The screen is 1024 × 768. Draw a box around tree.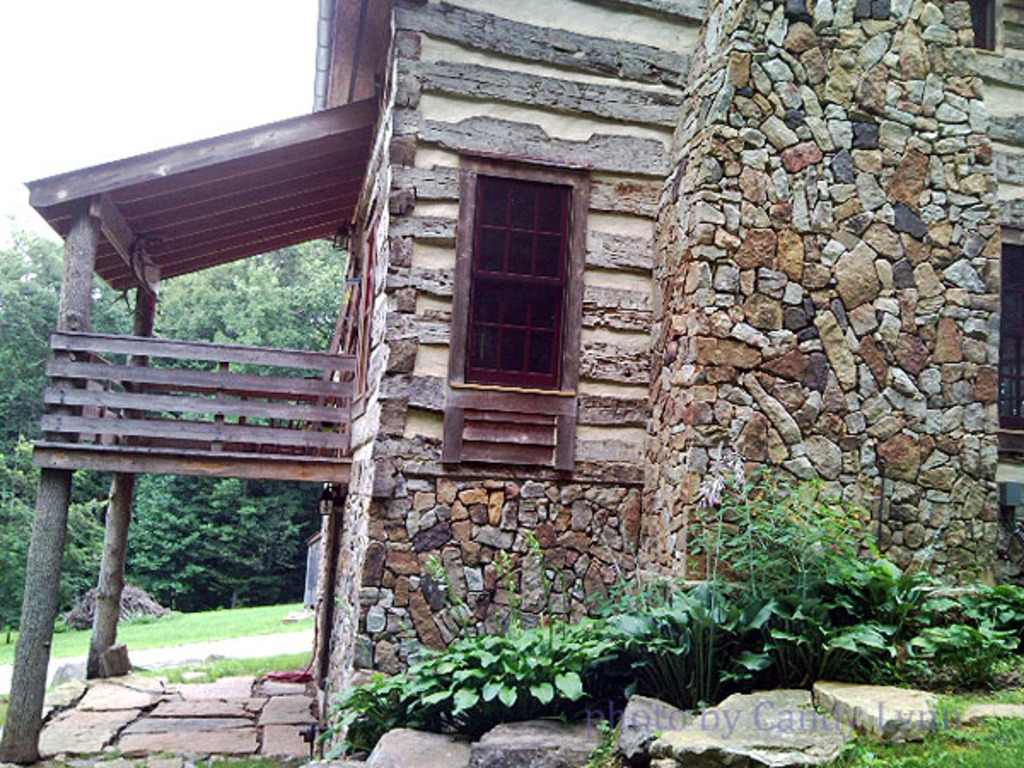
x1=58, y1=468, x2=118, y2=628.
